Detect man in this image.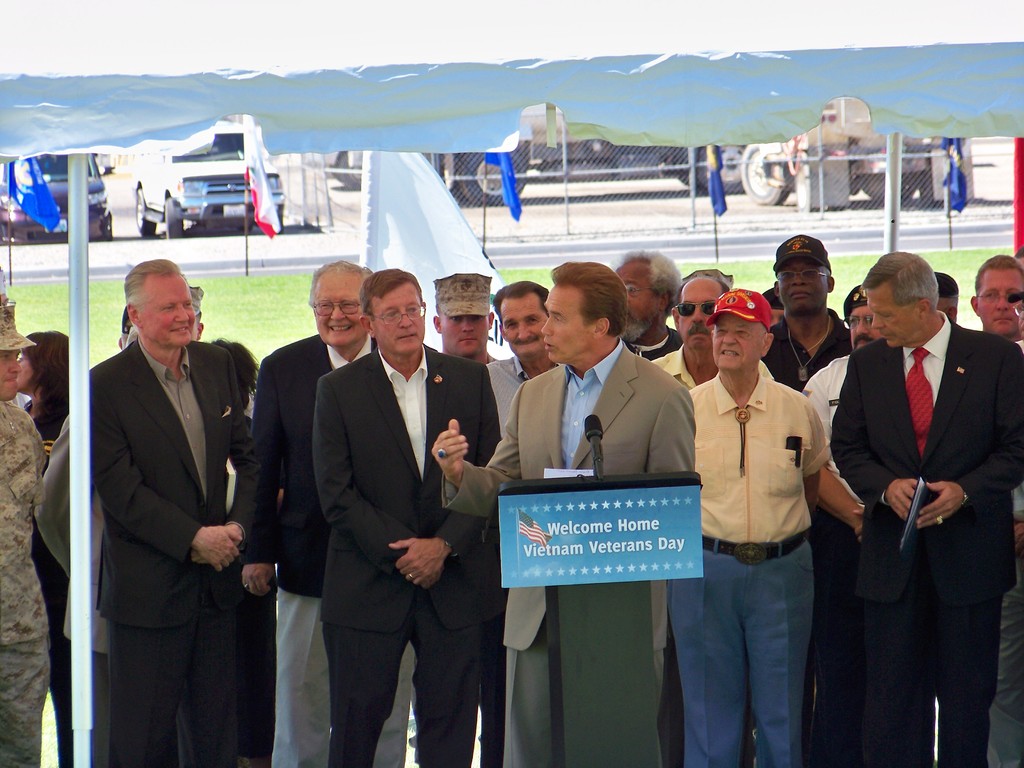
Detection: (left=0, top=294, right=45, bottom=767).
